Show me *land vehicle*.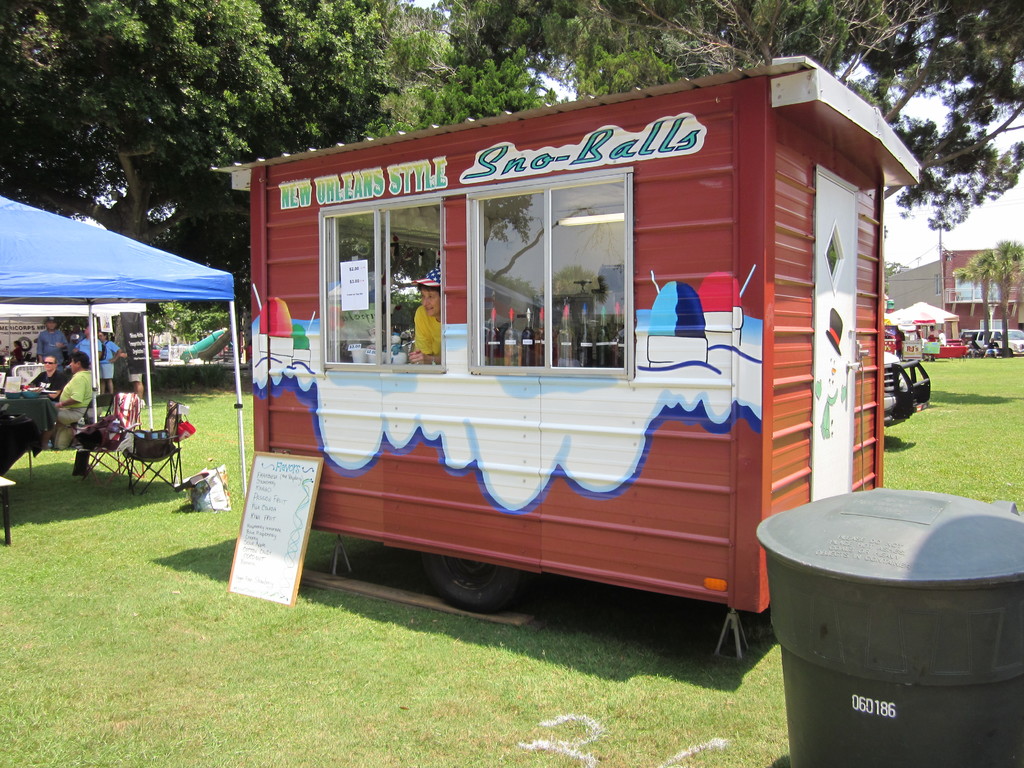
*land vehicle* is here: box(975, 329, 1023, 355).
